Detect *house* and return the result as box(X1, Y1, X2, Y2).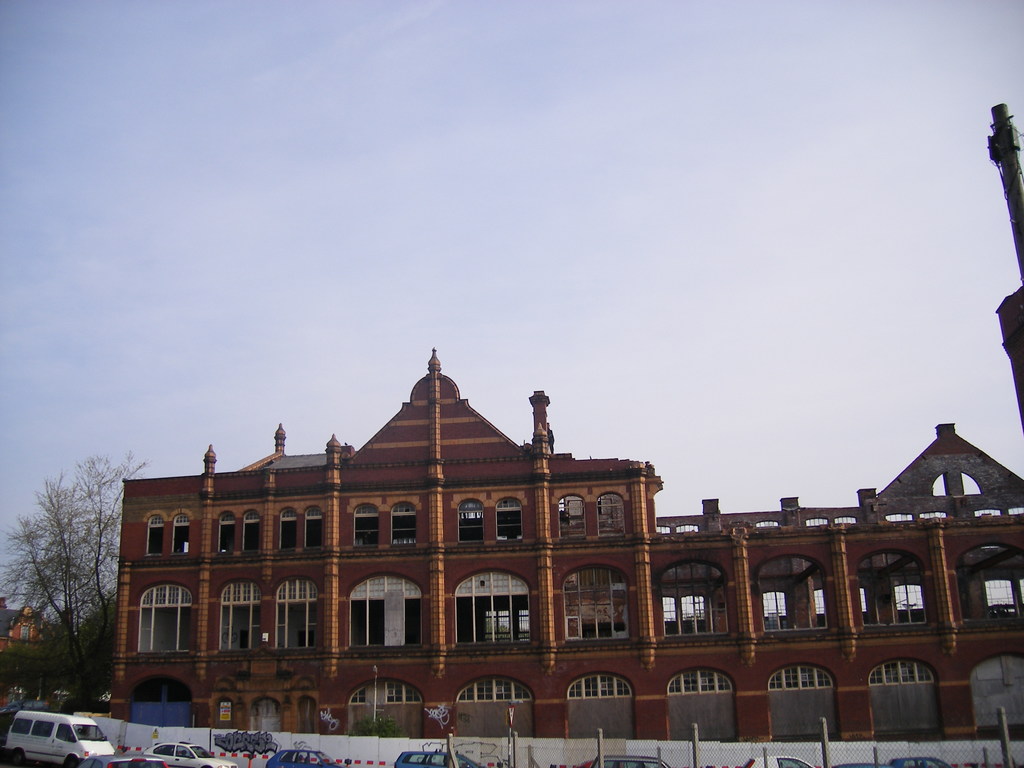
box(111, 348, 1021, 745).
